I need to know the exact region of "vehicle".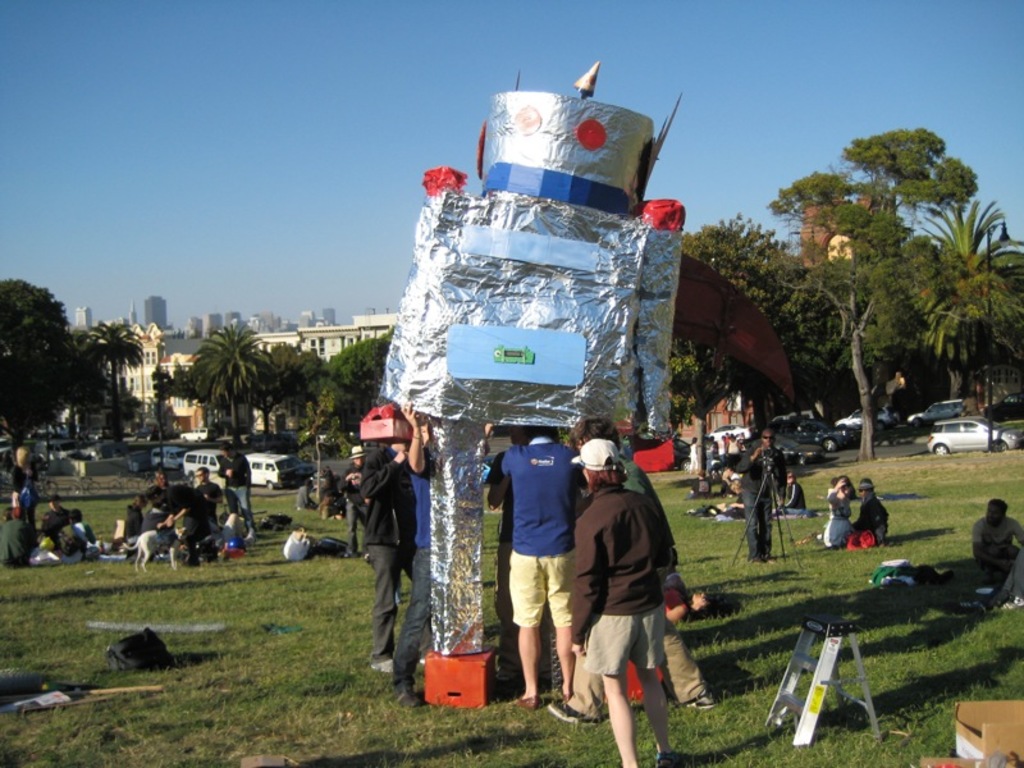
Region: [764, 425, 824, 475].
